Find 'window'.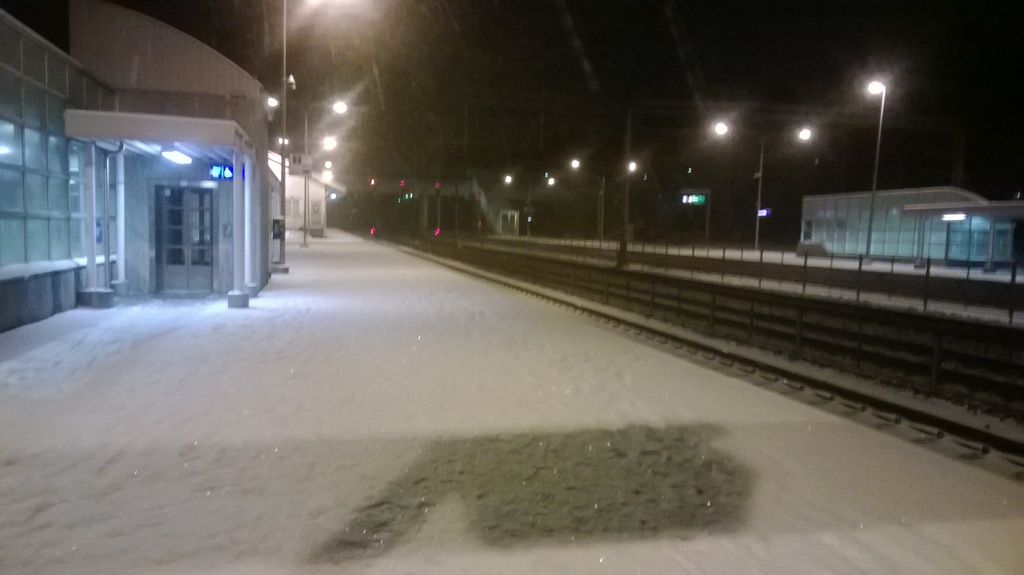
crop(0, 12, 25, 79).
